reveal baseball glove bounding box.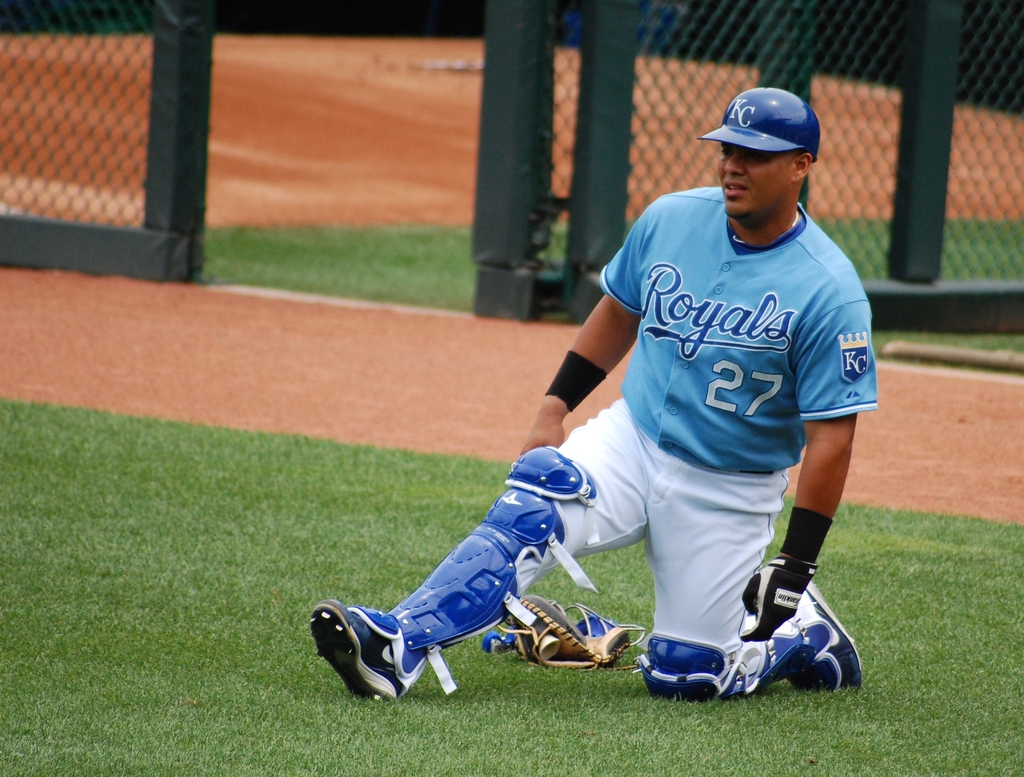
Revealed: {"left": 737, "top": 550, "right": 822, "bottom": 641}.
